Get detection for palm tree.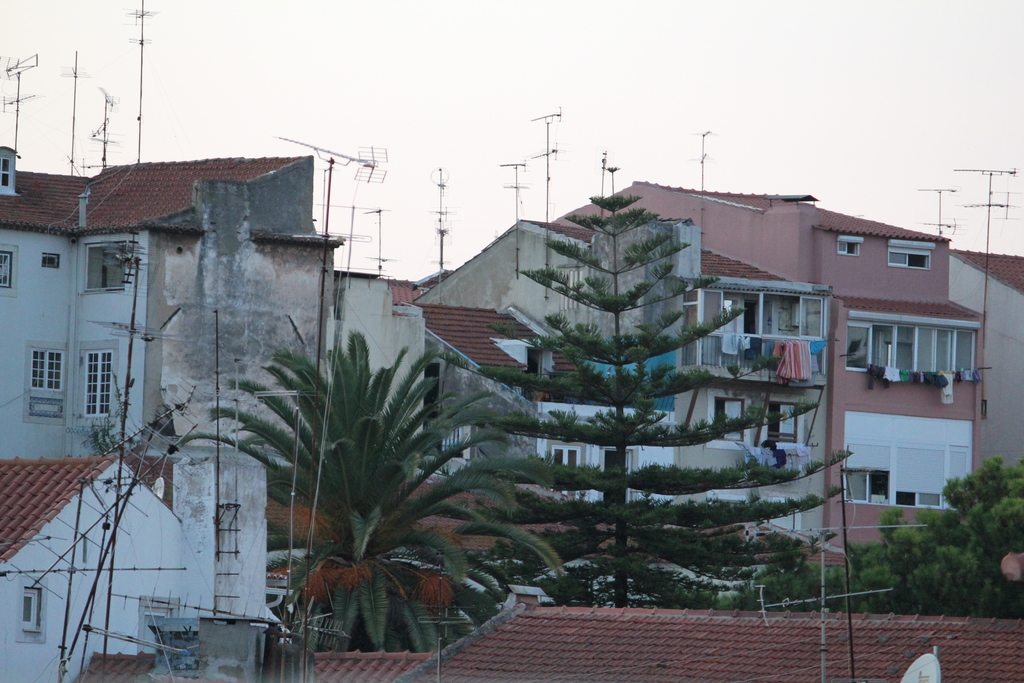
Detection: [left=214, top=327, right=476, bottom=654].
